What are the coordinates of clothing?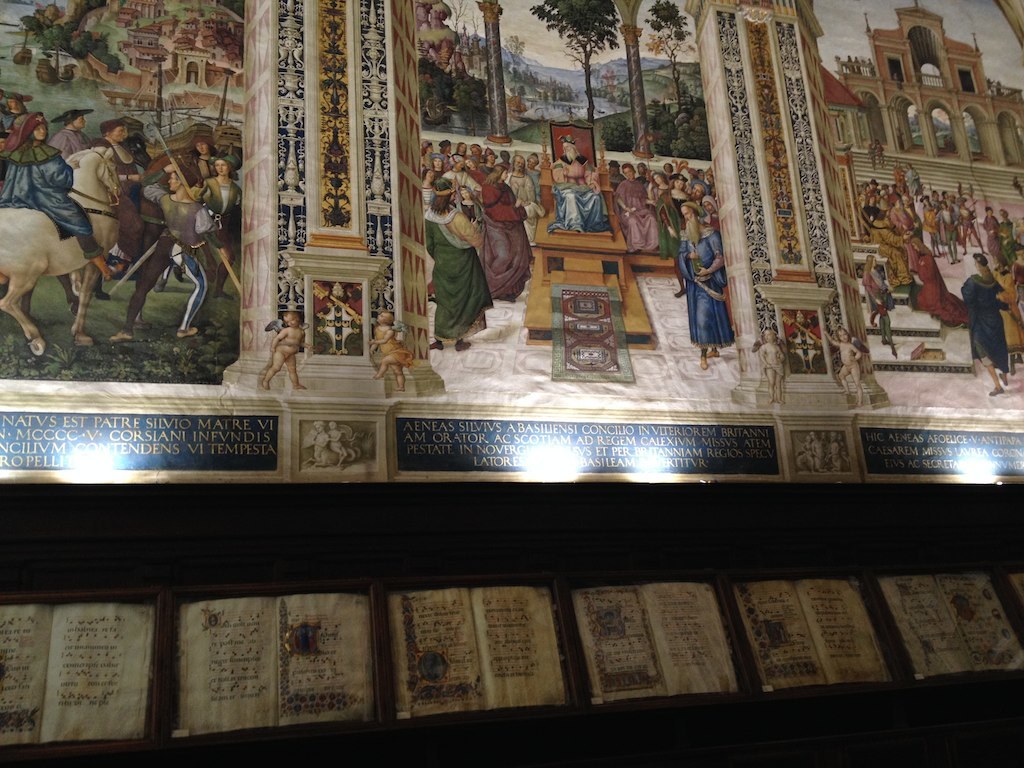
[left=475, top=177, right=536, bottom=307].
